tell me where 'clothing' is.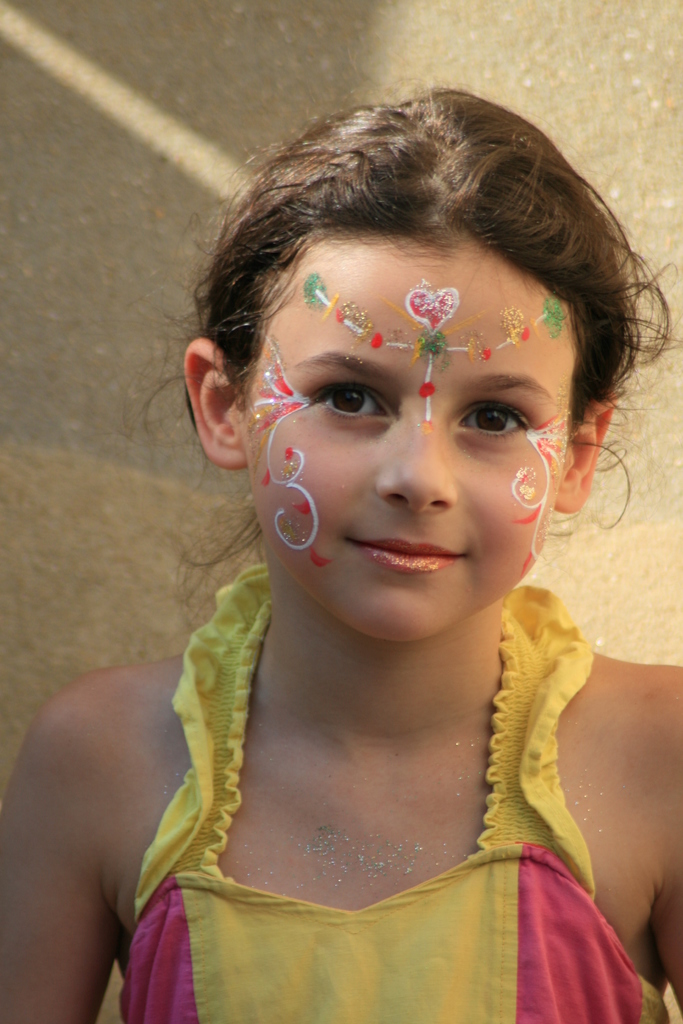
'clothing' is at 133, 604, 625, 993.
